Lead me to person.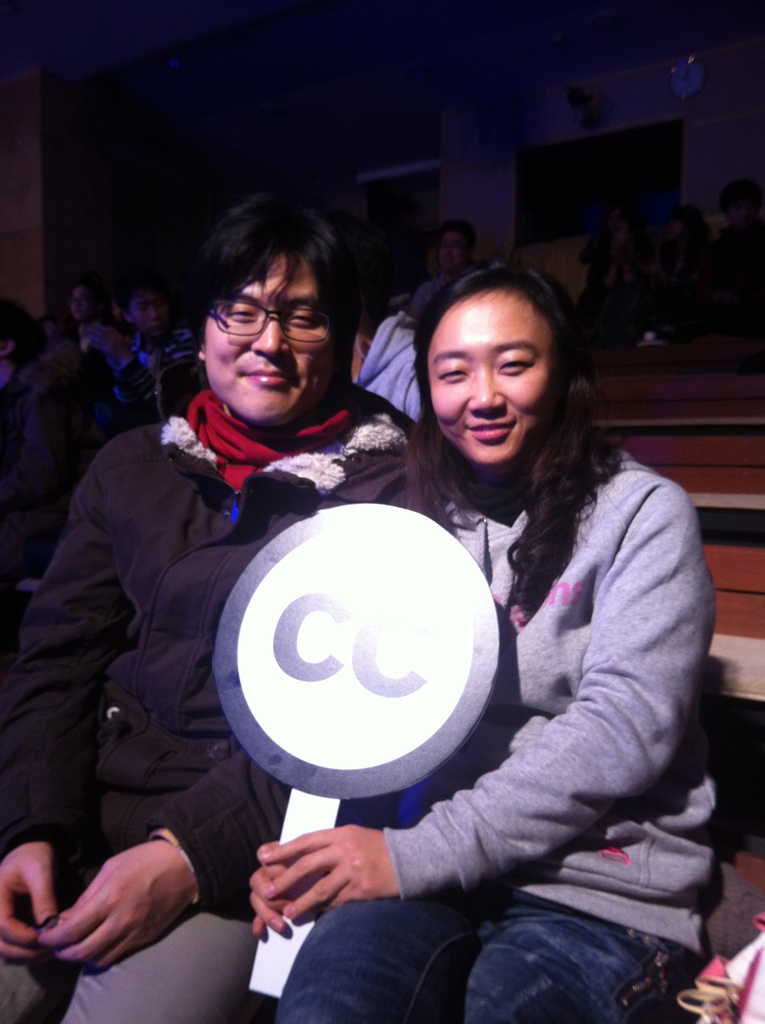
Lead to [left=577, top=205, right=636, bottom=345].
